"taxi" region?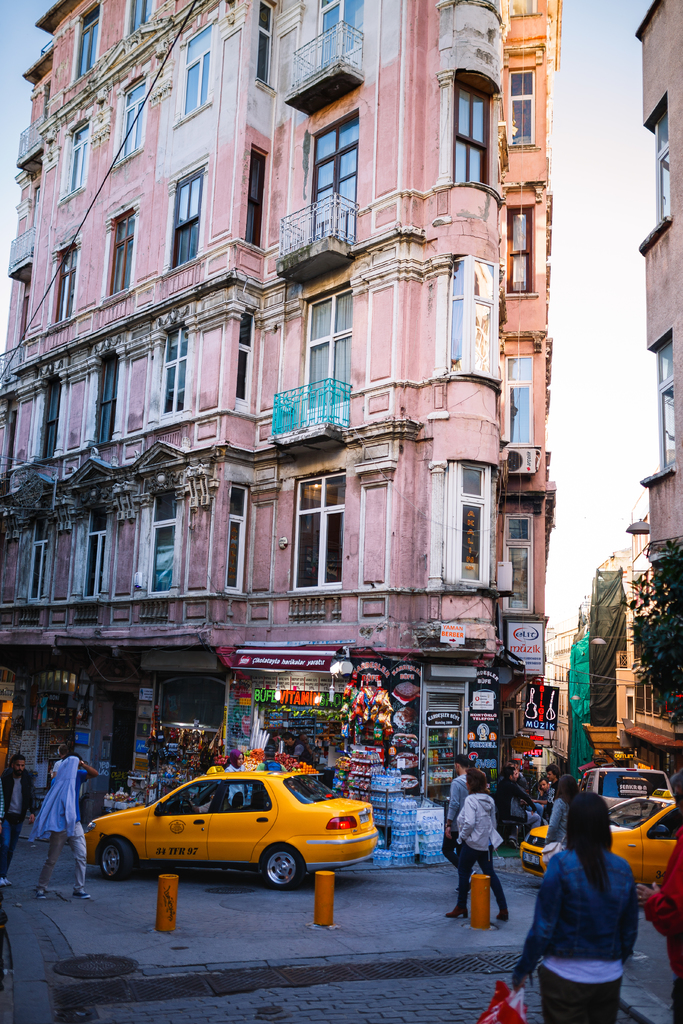
<bbox>516, 788, 682, 881</bbox>
